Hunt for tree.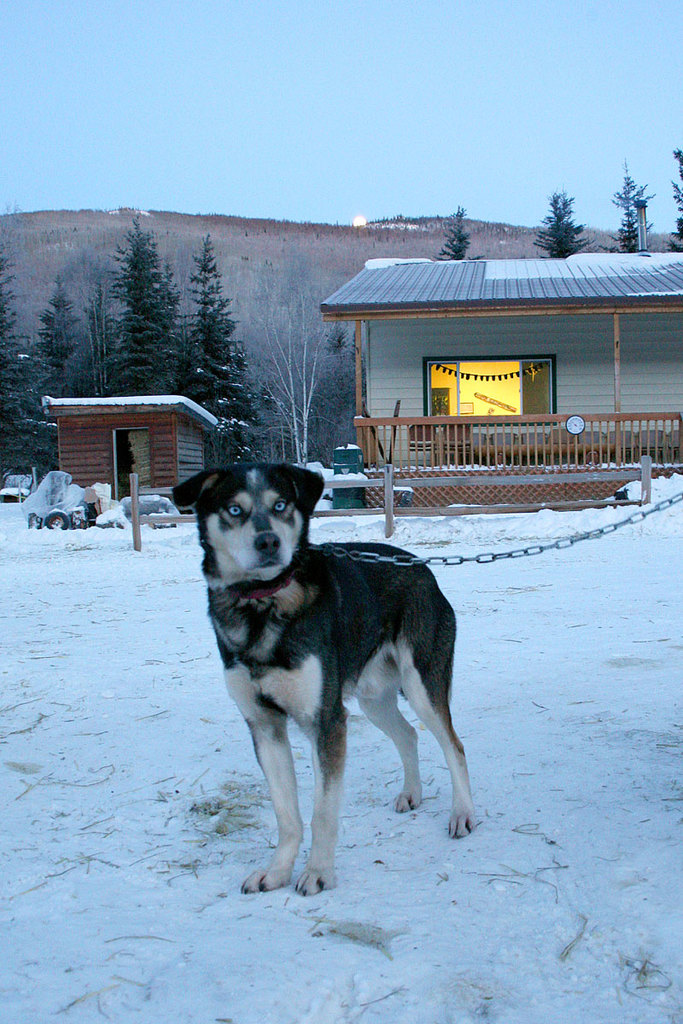
Hunted down at <region>438, 200, 478, 263</region>.
